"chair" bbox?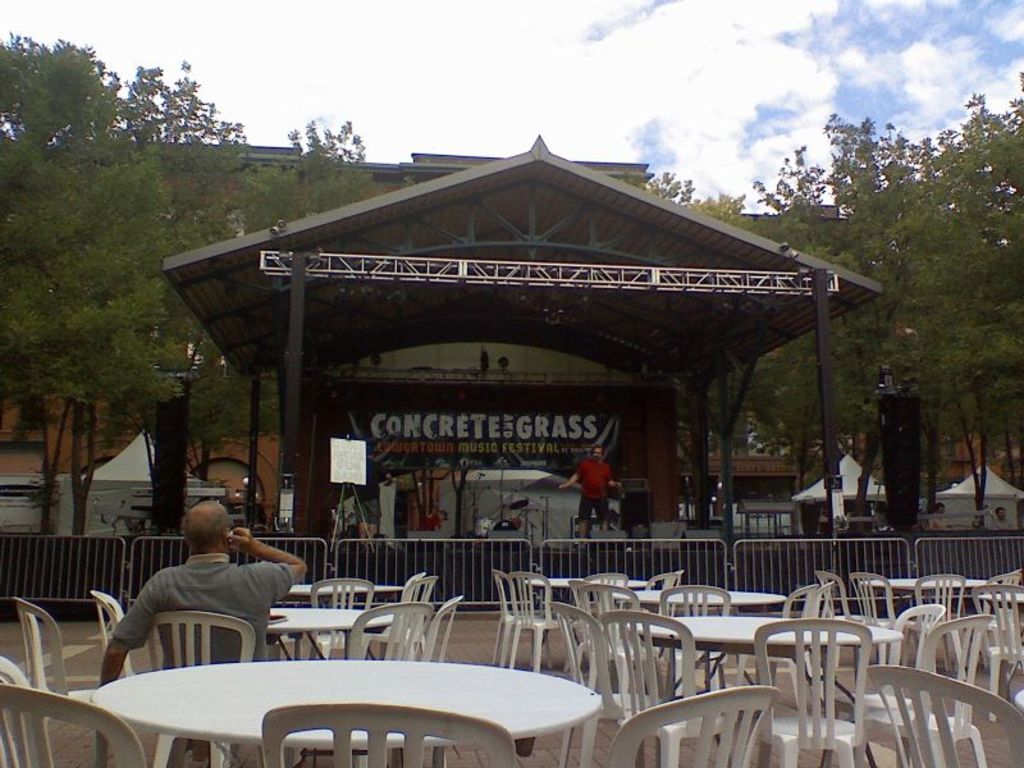
(142,605,255,767)
